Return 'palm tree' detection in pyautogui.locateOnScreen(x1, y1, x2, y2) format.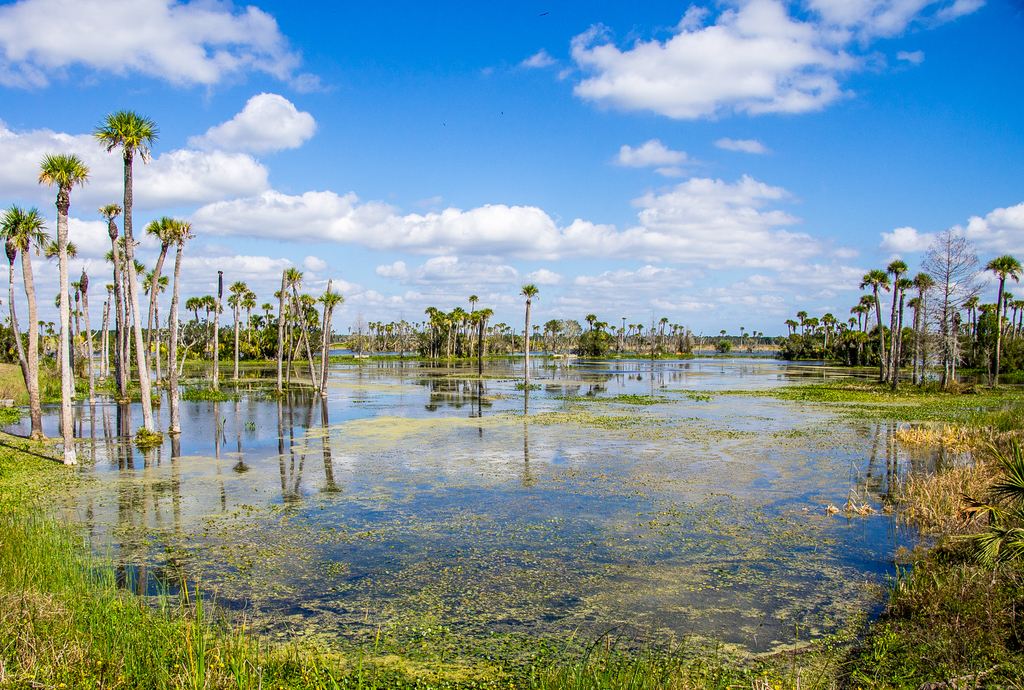
pyautogui.locateOnScreen(83, 111, 145, 428).
